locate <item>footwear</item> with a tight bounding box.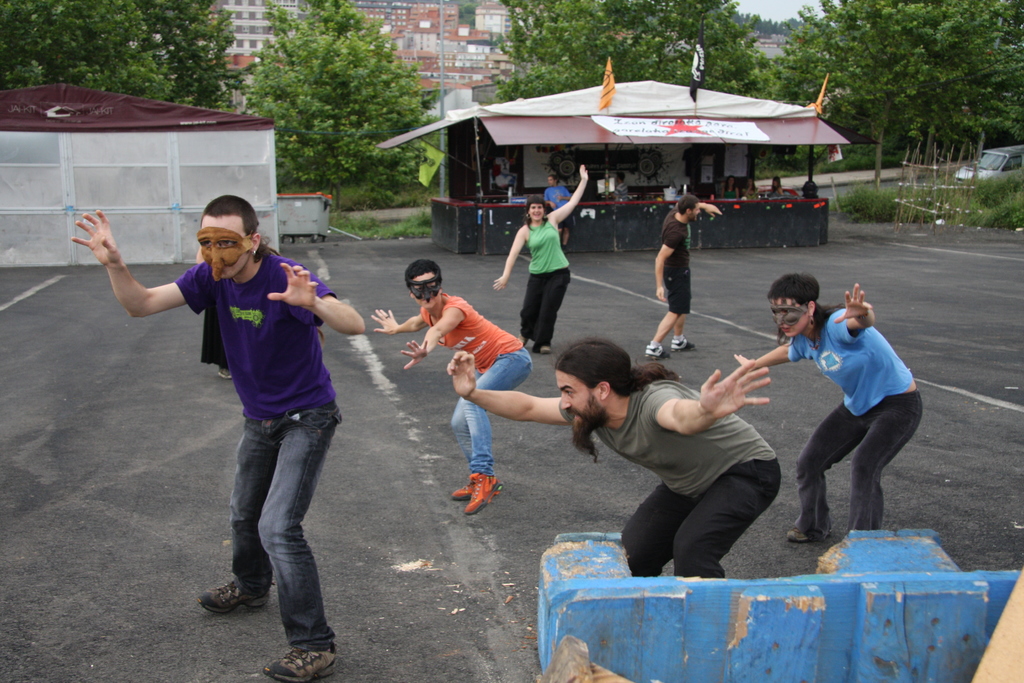
[643,337,672,358].
